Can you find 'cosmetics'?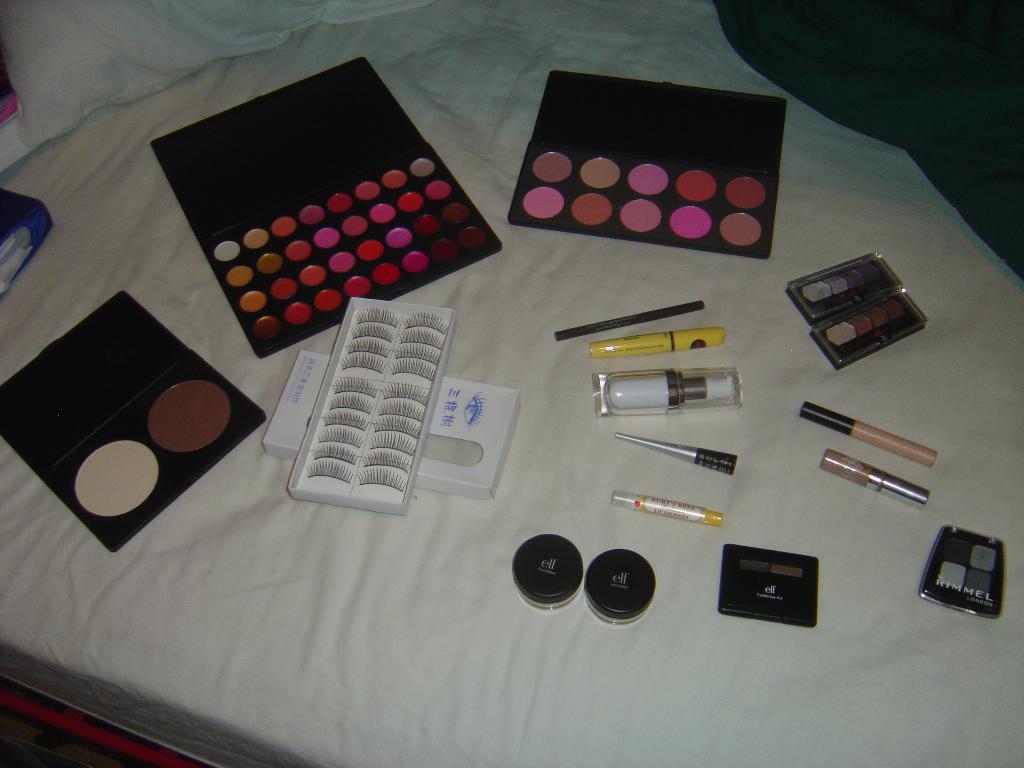
Yes, bounding box: 286/303/312/325.
